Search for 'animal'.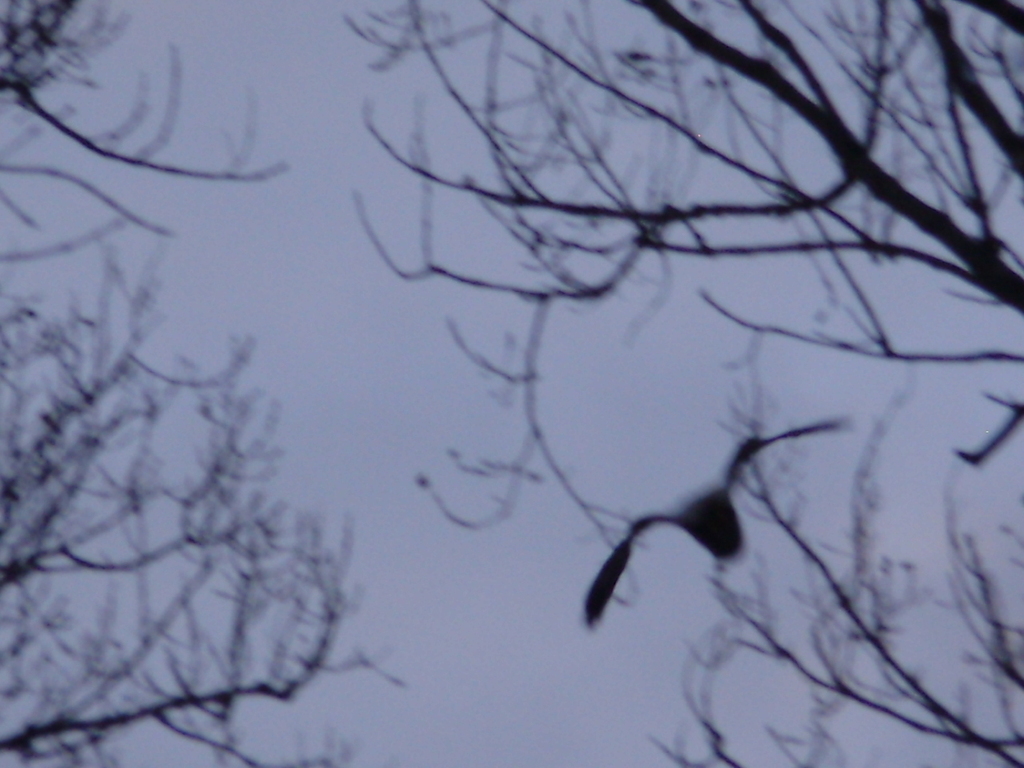
Found at BBox(579, 415, 856, 630).
